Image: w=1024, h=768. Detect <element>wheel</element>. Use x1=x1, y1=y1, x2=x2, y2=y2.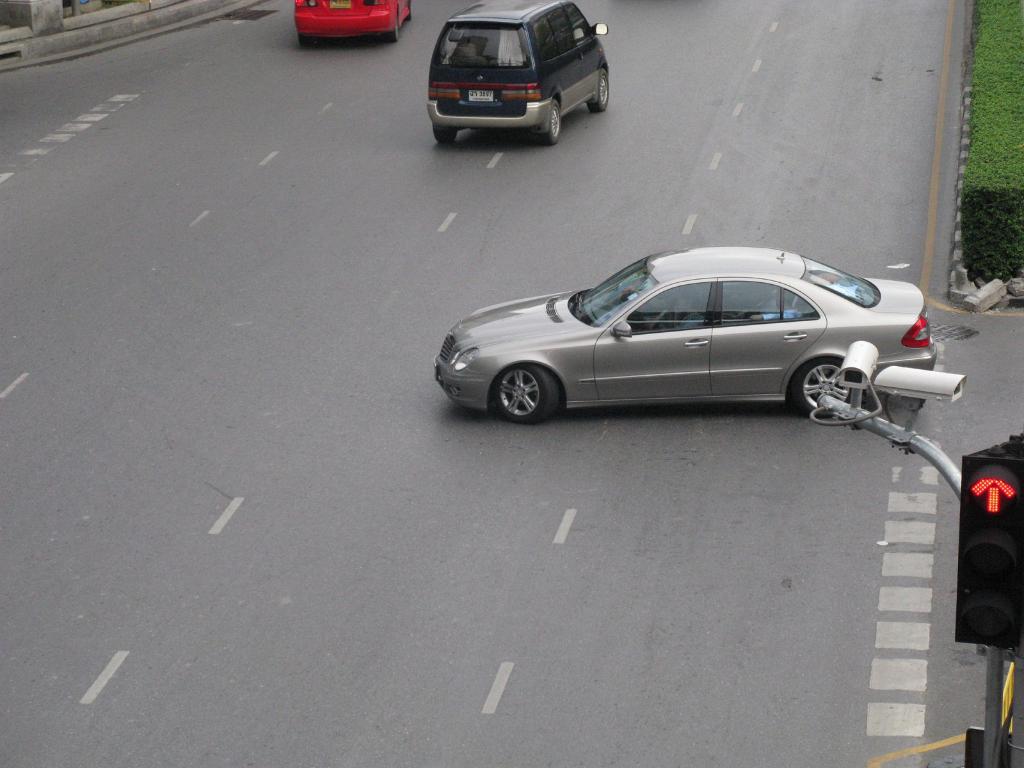
x1=797, y1=355, x2=866, y2=413.
